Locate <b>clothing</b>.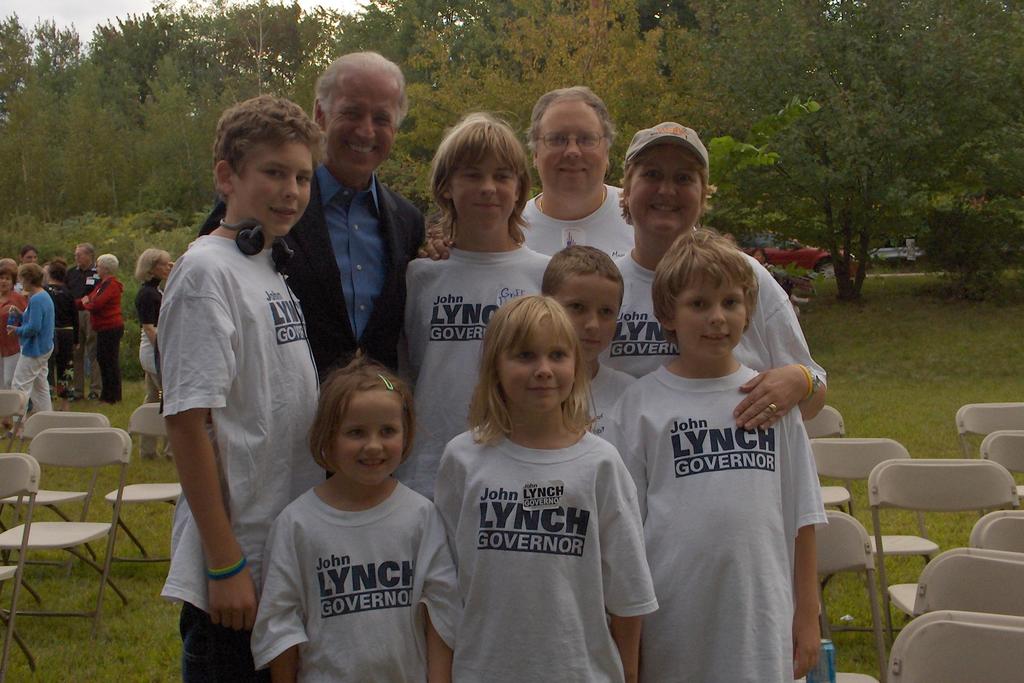
Bounding box: pyautogui.locateOnScreen(77, 279, 126, 400).
